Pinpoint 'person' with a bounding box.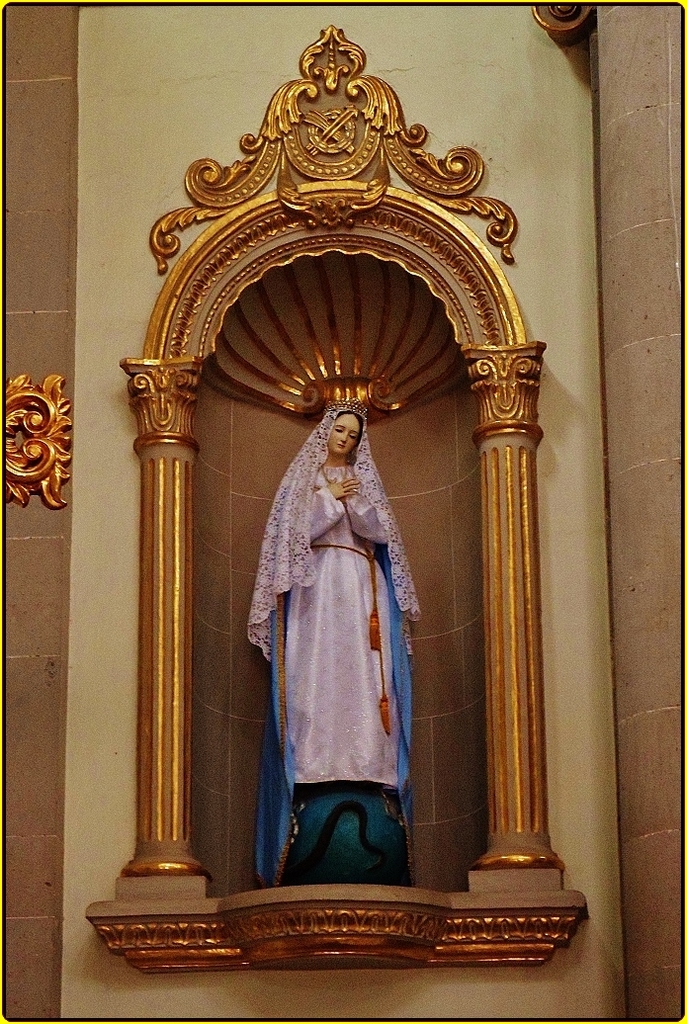
[left=224, top=315, right=440, bottom=931].
